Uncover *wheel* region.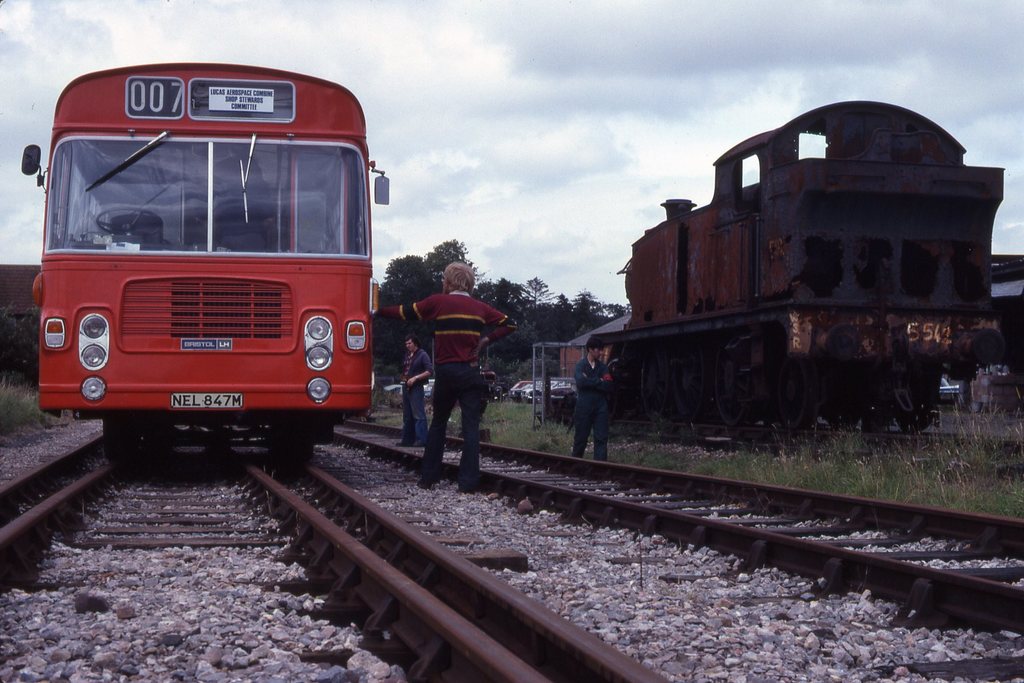
Uncovered: 678, 342, 708, 418.
